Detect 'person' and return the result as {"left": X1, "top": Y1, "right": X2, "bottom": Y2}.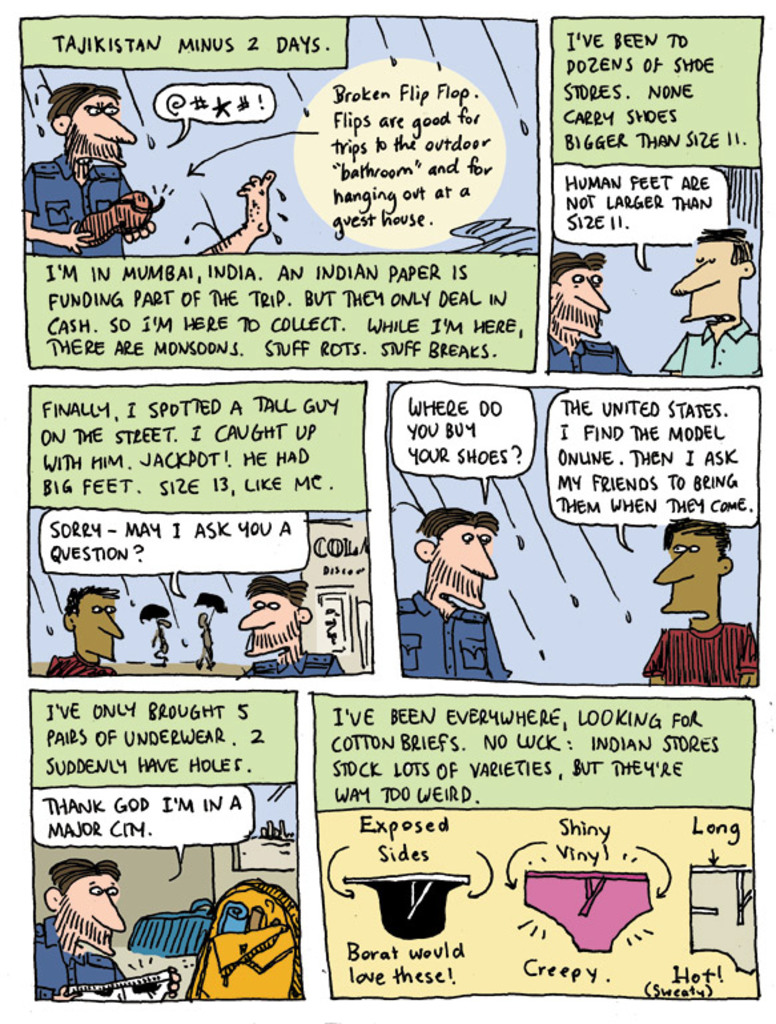
{"left": 51, "top": 593, "right": 122, "bottom": 678}.
